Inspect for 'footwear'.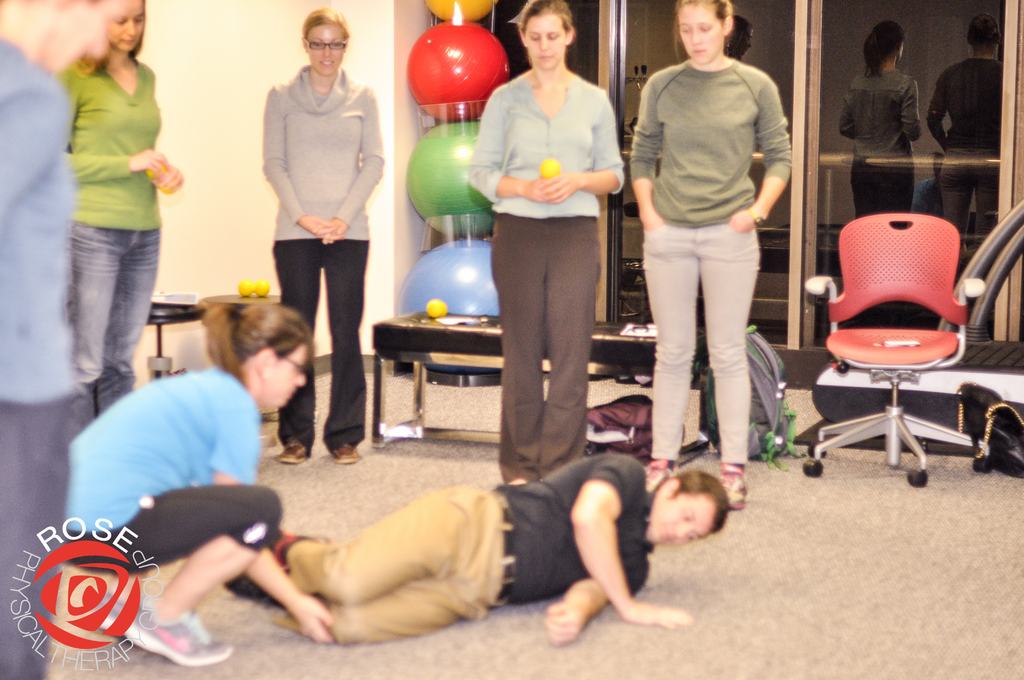
Inspection: {"x1": 332, "y1": 443, "x2": 365, "y2": 462}.
